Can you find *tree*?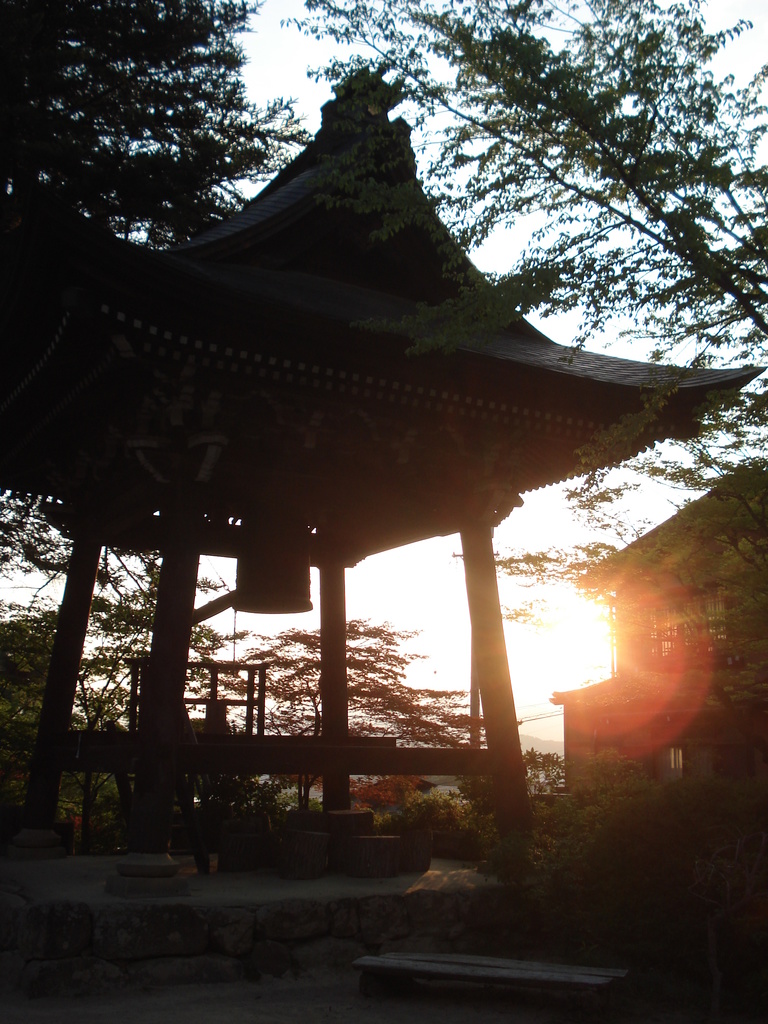
Yes, bounding box: [0,0,324,577].
